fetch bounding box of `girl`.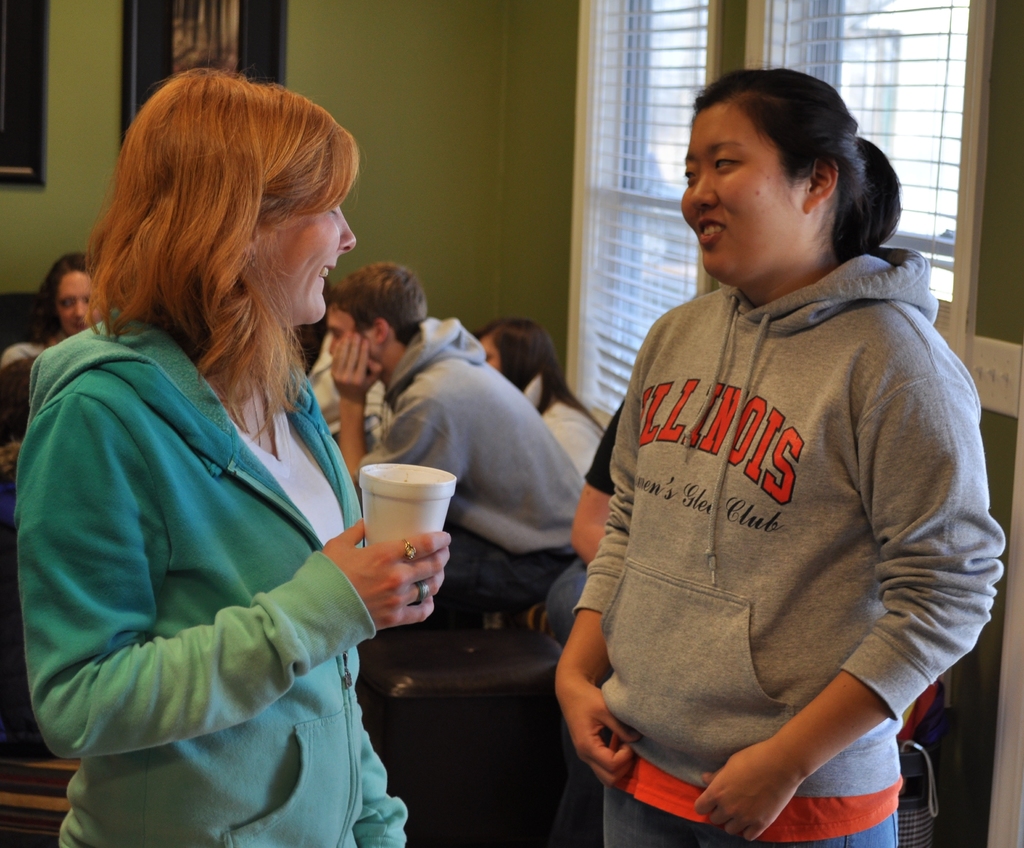
Bbox: pyautogui.locateOnScreen(15, 67, 451, 847).
